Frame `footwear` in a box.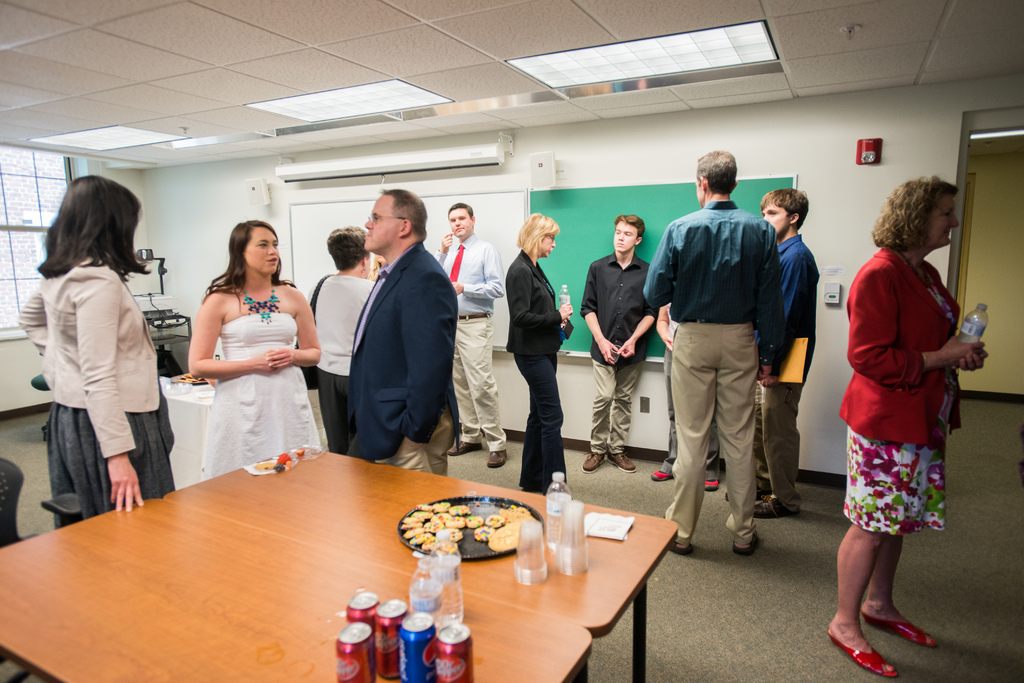
650 468 672 484.
